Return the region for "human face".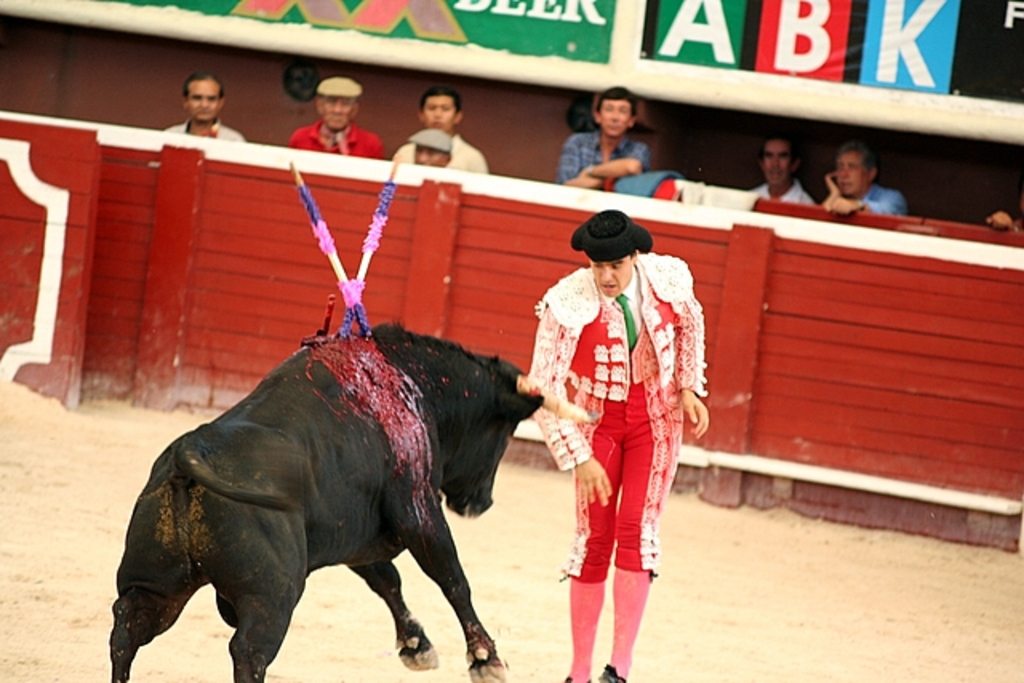
detection(840, 154, 866, 205).
